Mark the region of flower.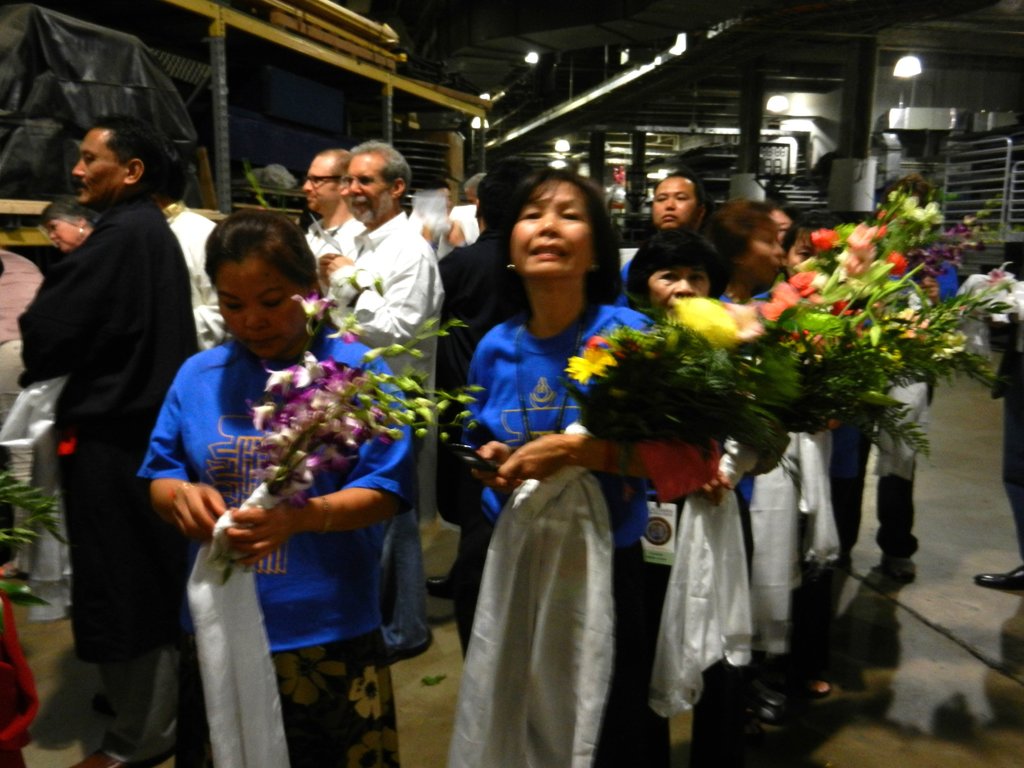
Region: pyautogui.locateOnScreen(915, 200, 948, 225).
